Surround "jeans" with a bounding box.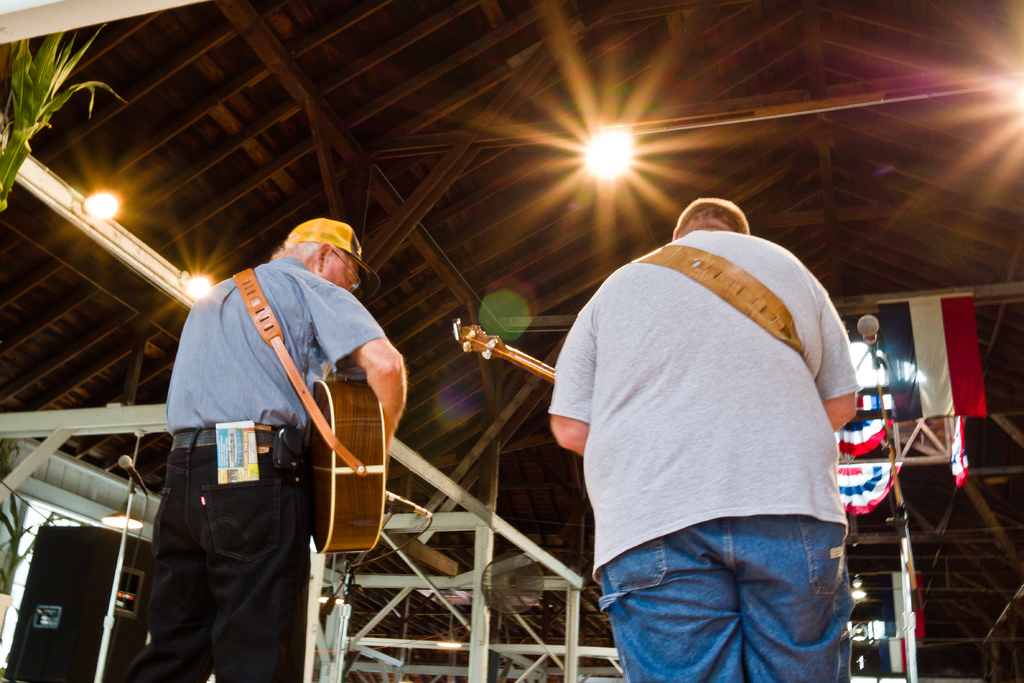
detection(124, 441, 317, 682).
